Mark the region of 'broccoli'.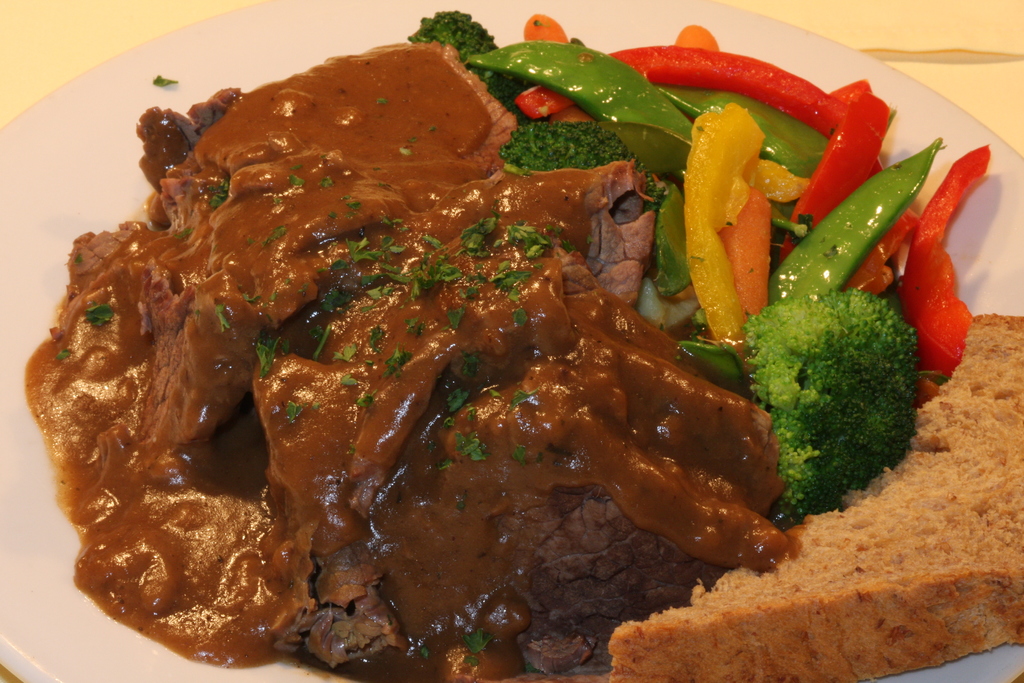
Region: locate(502, 122, 663, 211).
